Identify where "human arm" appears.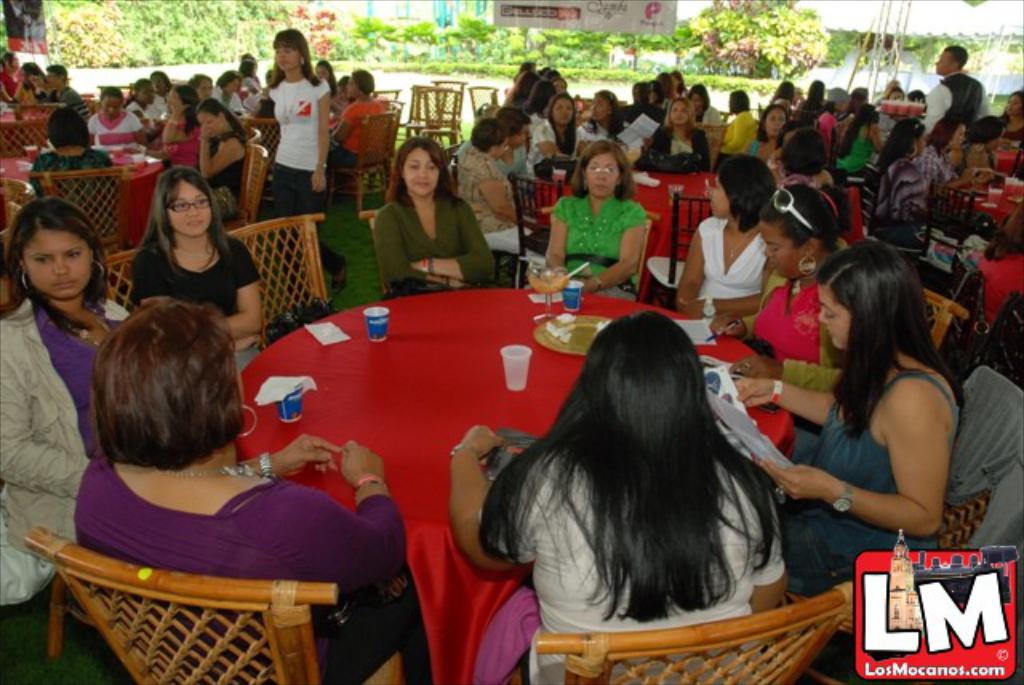
Appears at (x1=474, y1=154, x2=520, y2=222).
